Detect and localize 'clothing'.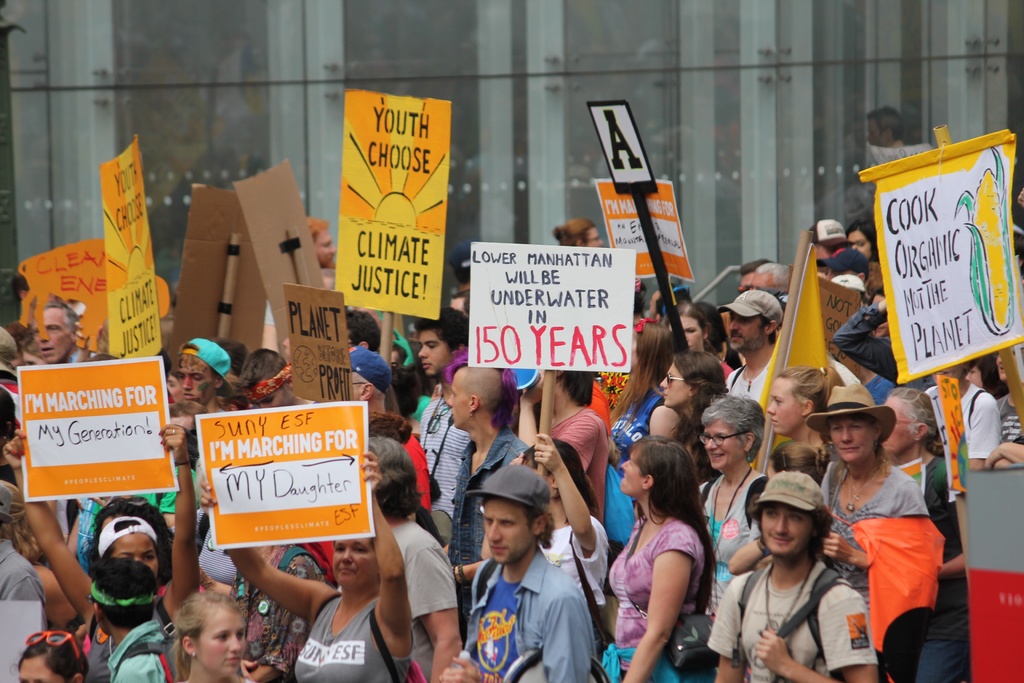
Localized at [608,392,663,556].
